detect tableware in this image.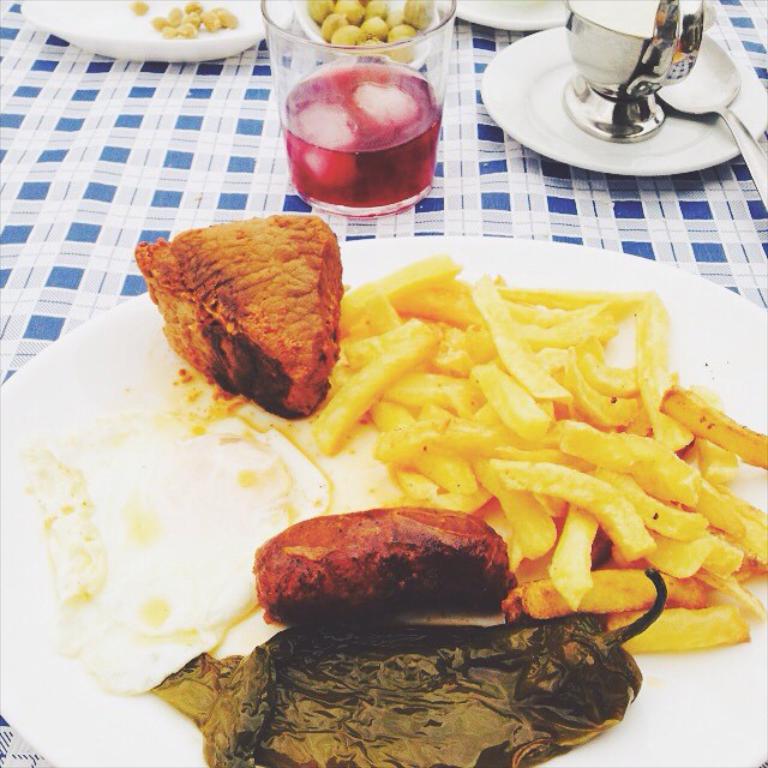
Detection: region(256, 0, 450, 221).
